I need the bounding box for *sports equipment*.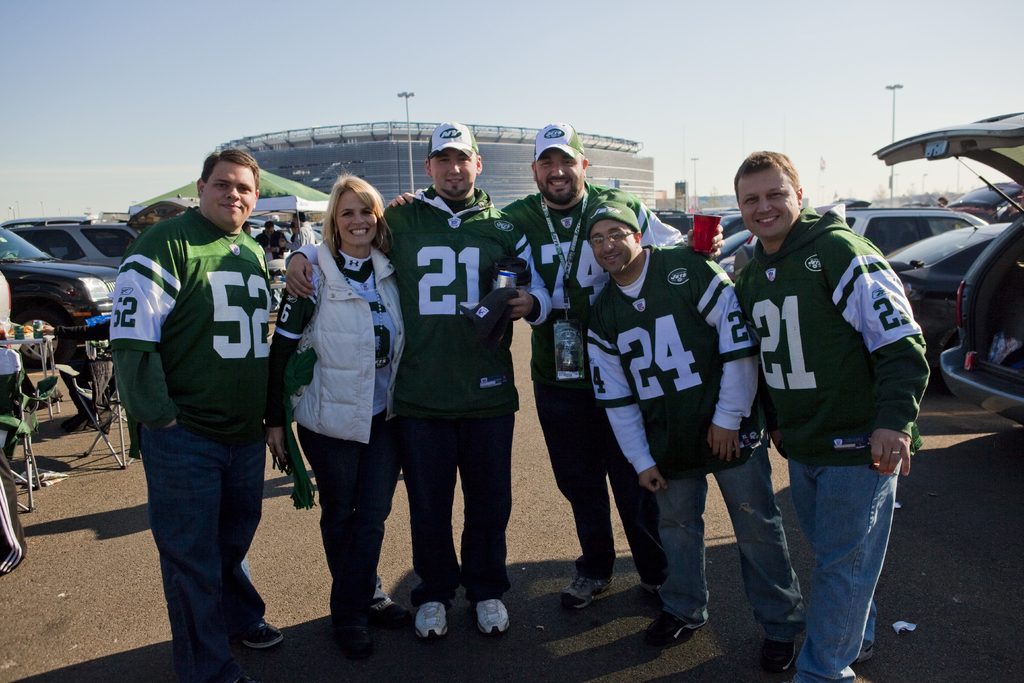
Here it is: pyautogui.locateOnScreen(239, 620, 281, 648).
